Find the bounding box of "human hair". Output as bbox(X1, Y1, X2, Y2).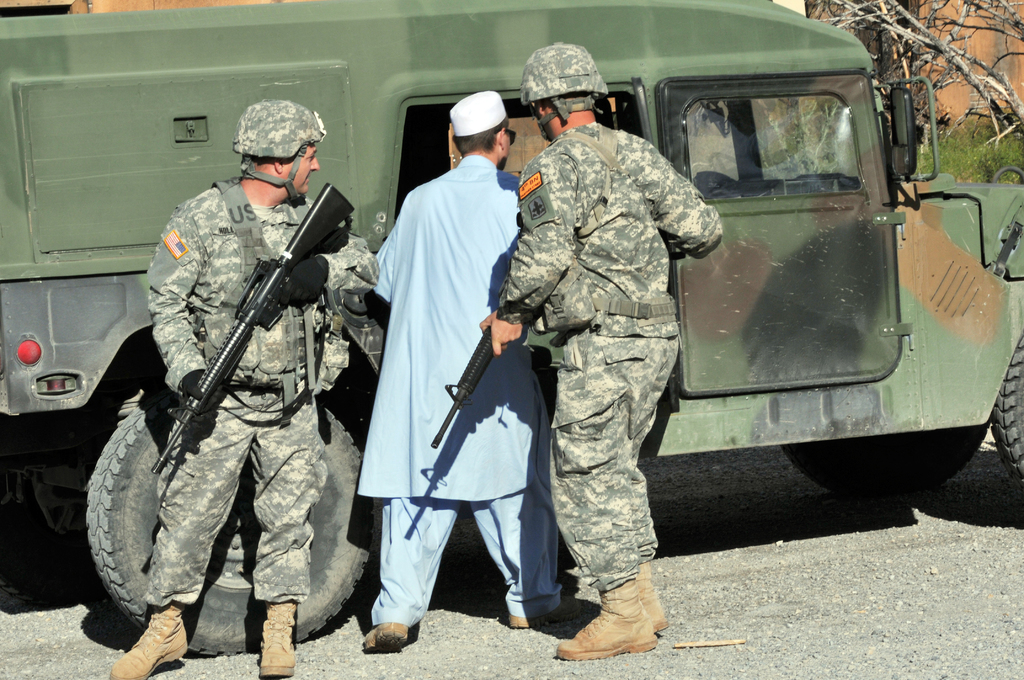
bbox(451, 111, 511, 151).
